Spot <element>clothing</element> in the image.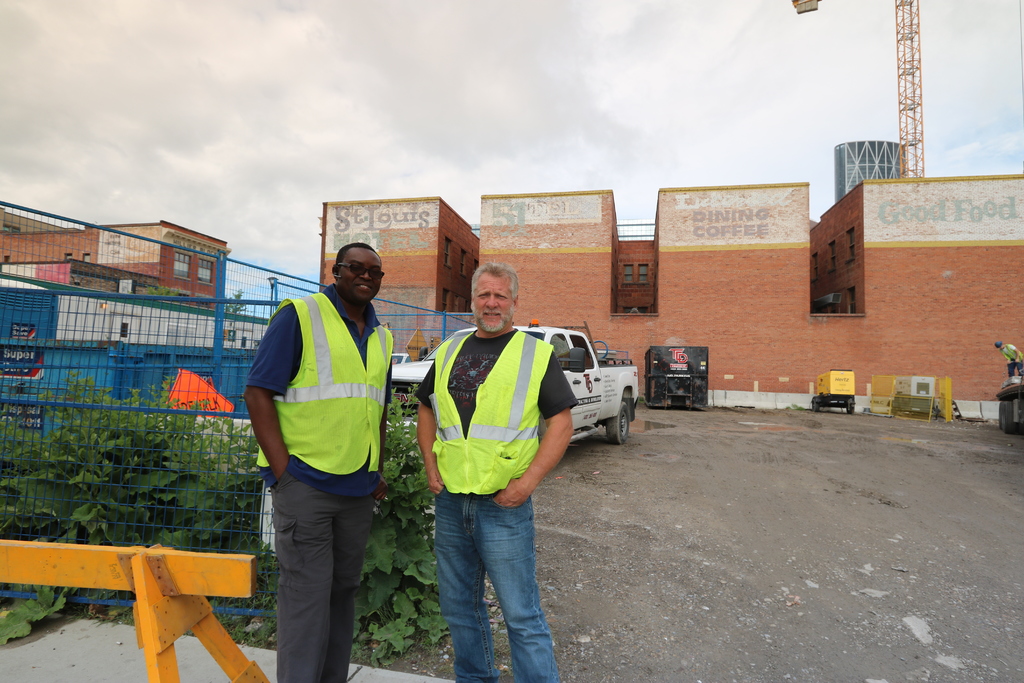
<element>clothing</element> found at [237, 280, 399, 682].
